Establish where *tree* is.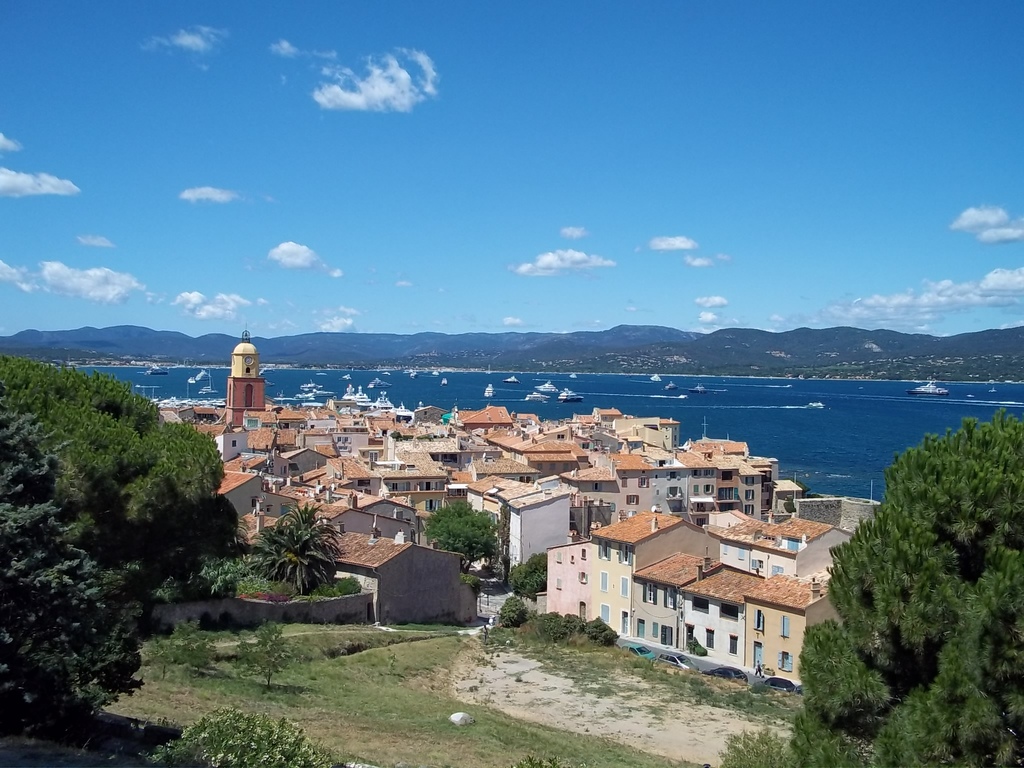
Established at [810,383,1011,726].
